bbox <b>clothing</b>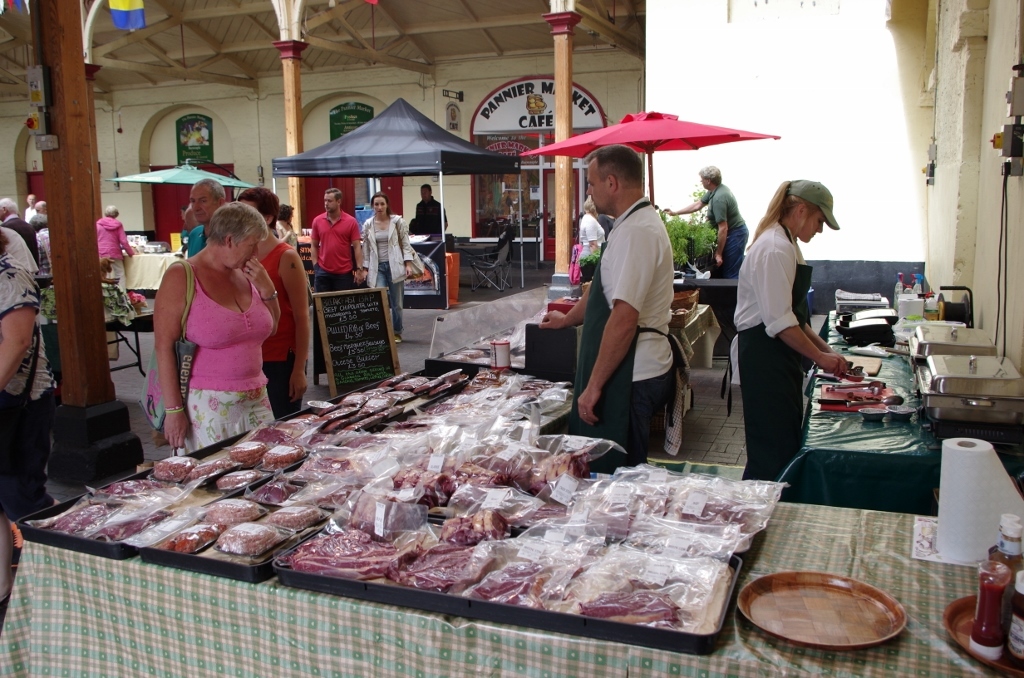
(x1=34, y1=227, x2=58, y2=392)
